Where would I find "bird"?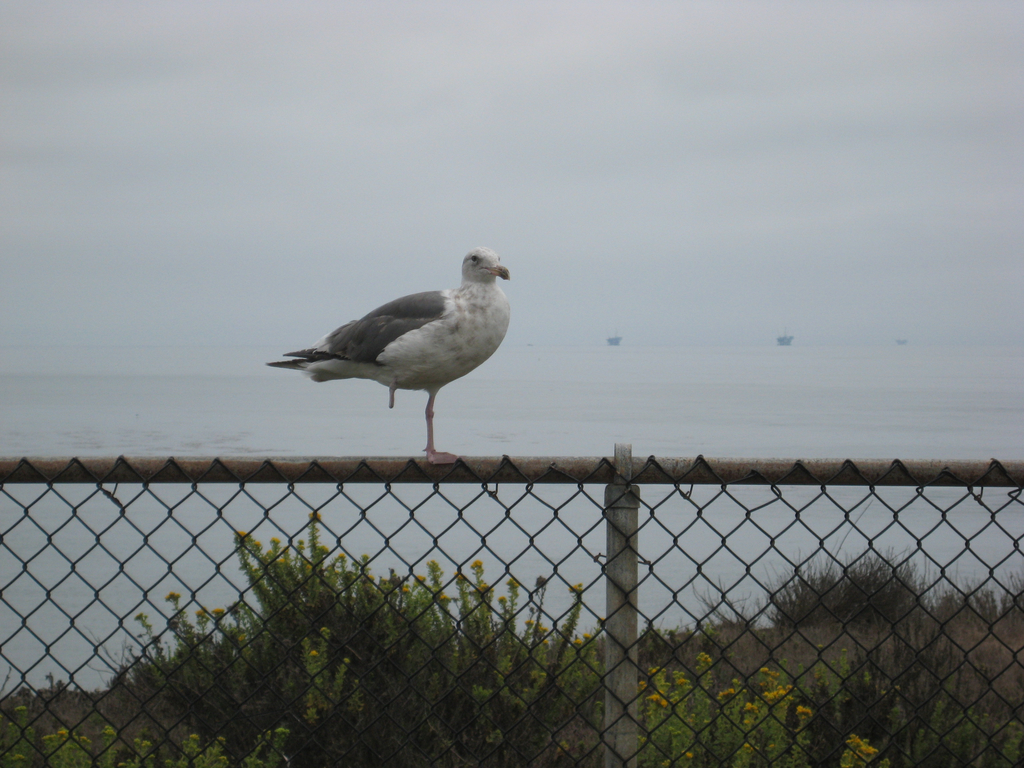
At <box>266,247,518,456</box>.
